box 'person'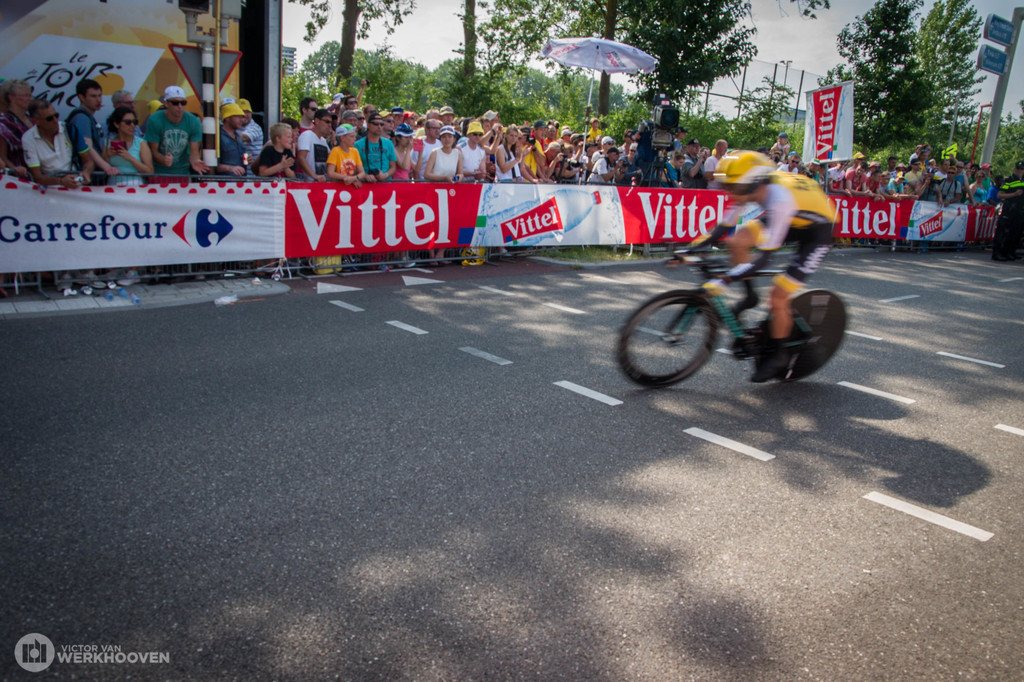
left=339, top=108, right=360, bottom=131
